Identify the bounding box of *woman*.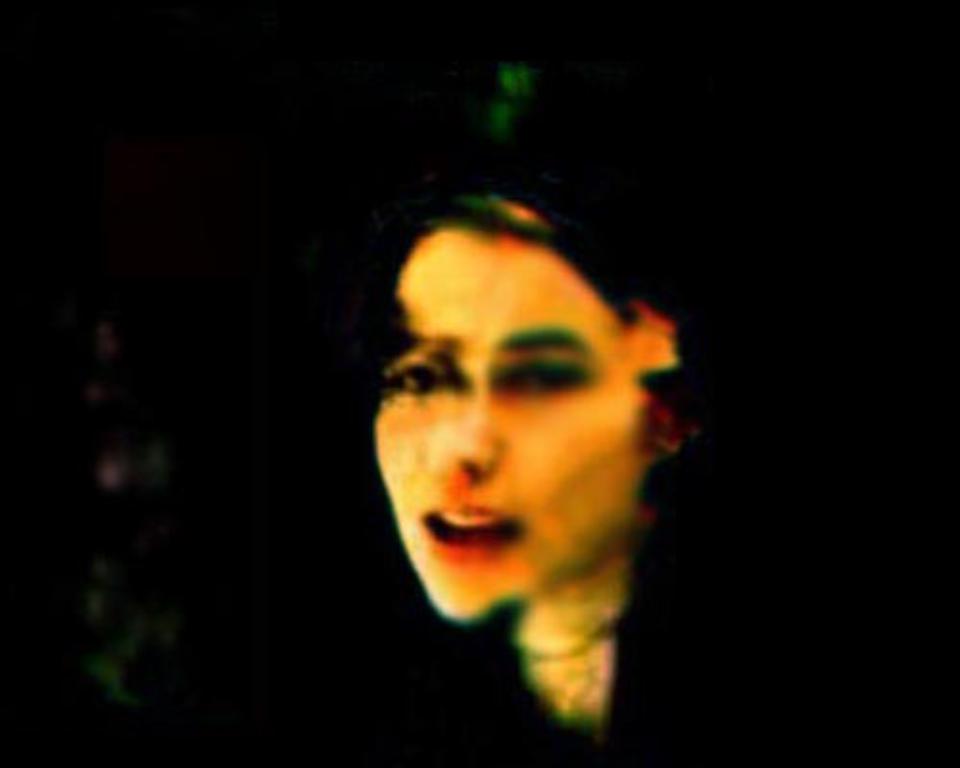
[286, 150, 733, 745].
